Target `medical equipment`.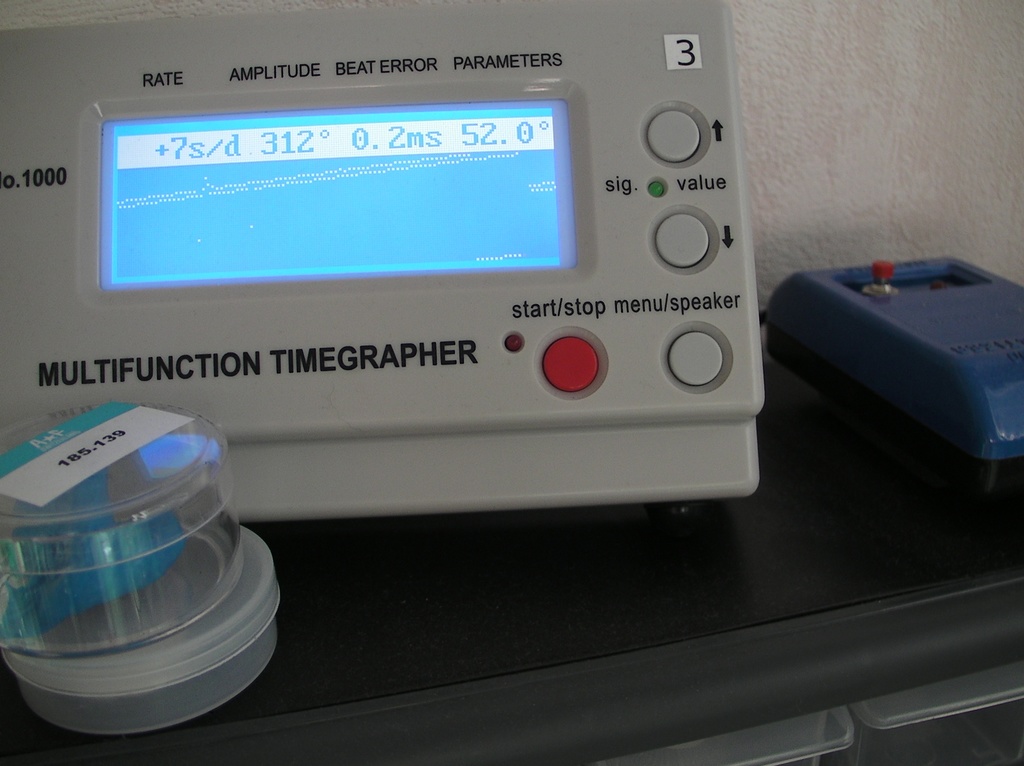
Target region: (759, 252, 1023, 491).
